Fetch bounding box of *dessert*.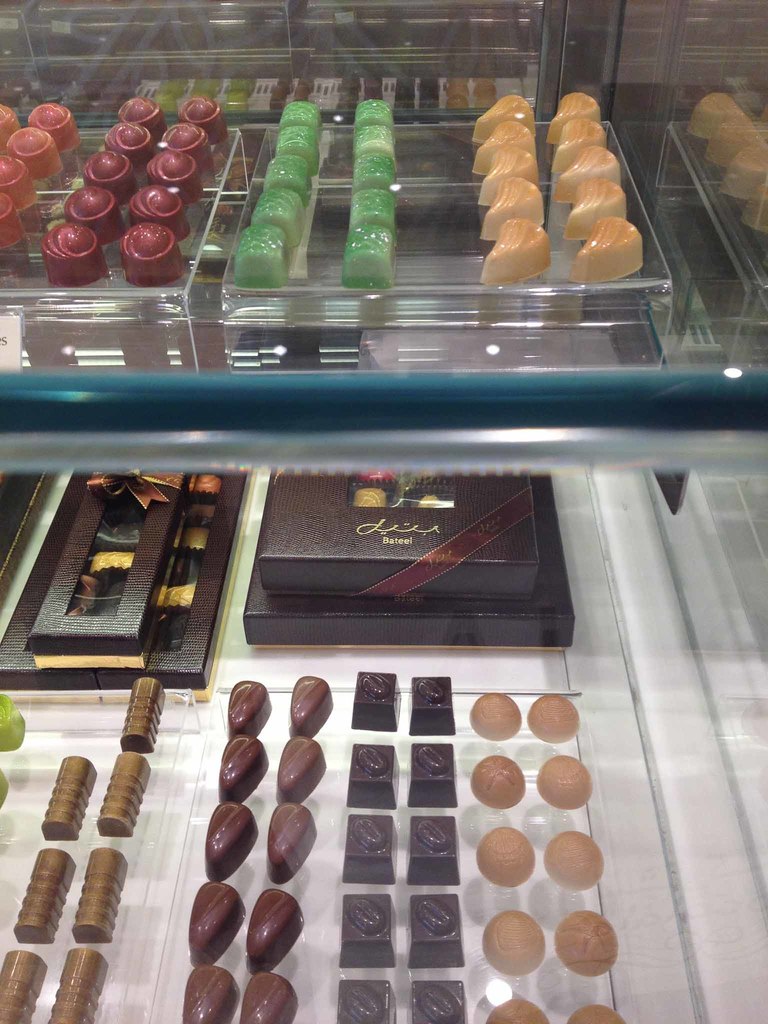
Bbox: 268/801/314/882.
